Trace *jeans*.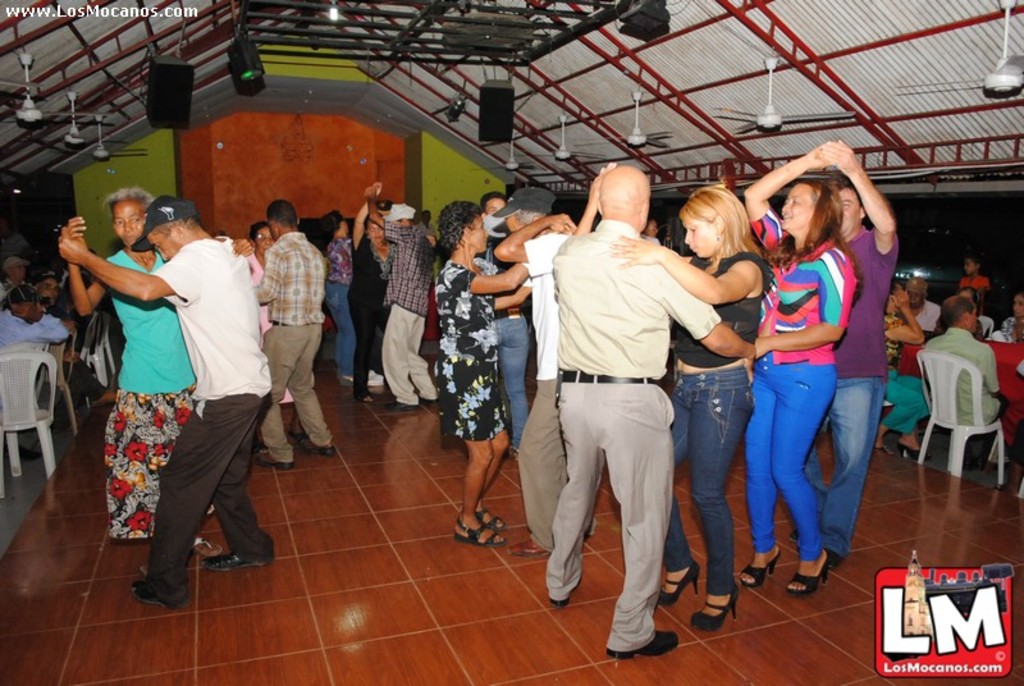
Traced to Rect(508, 380, 564, 563).
